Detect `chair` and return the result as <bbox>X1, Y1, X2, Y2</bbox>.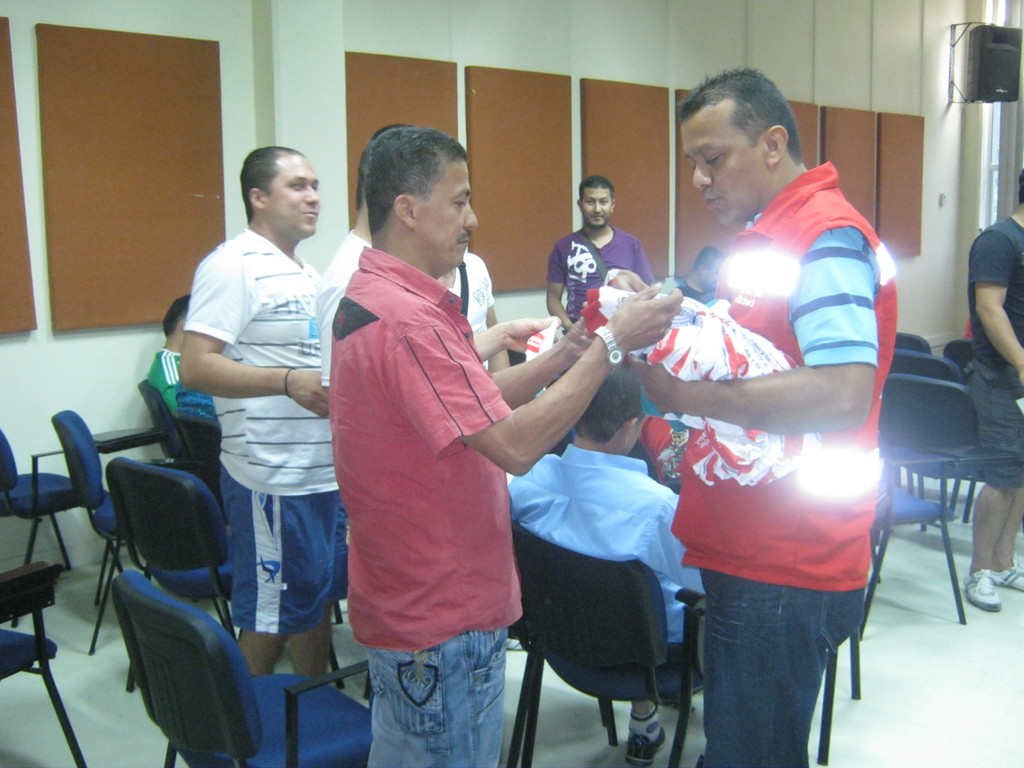
<bbox>56, 405, 239, 650</bbox>.
